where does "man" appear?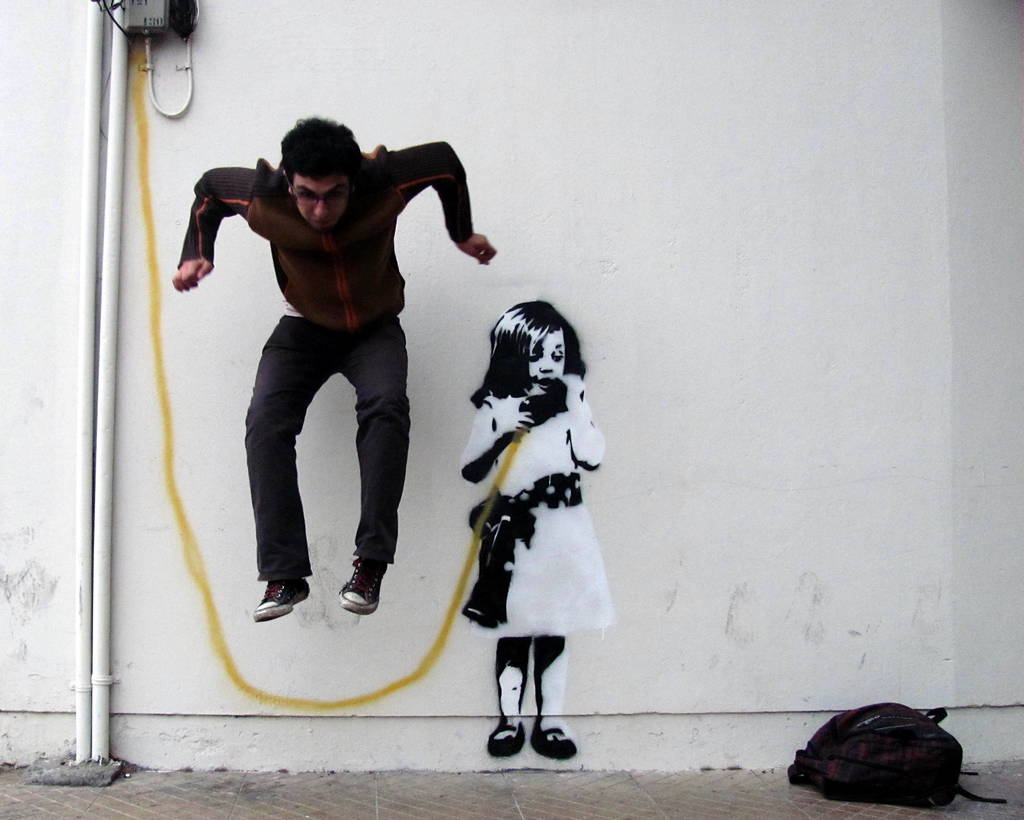
Appears at [163, 93, 474, 688].
